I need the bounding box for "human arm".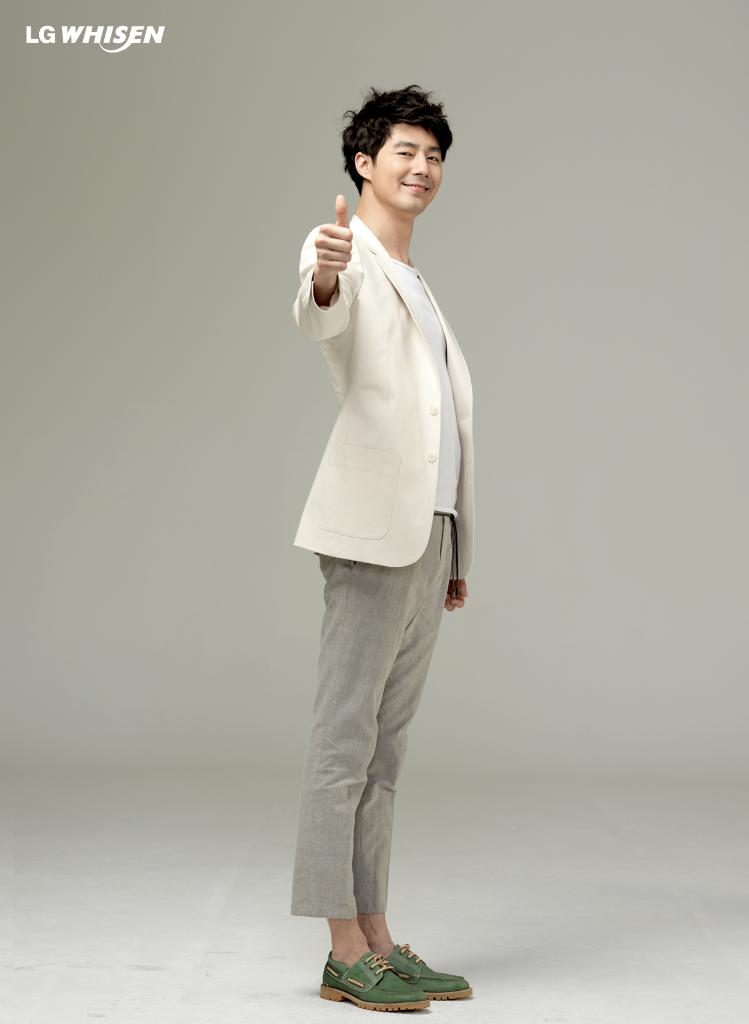
Here it is: Rect(309, 210, 367, 355).
